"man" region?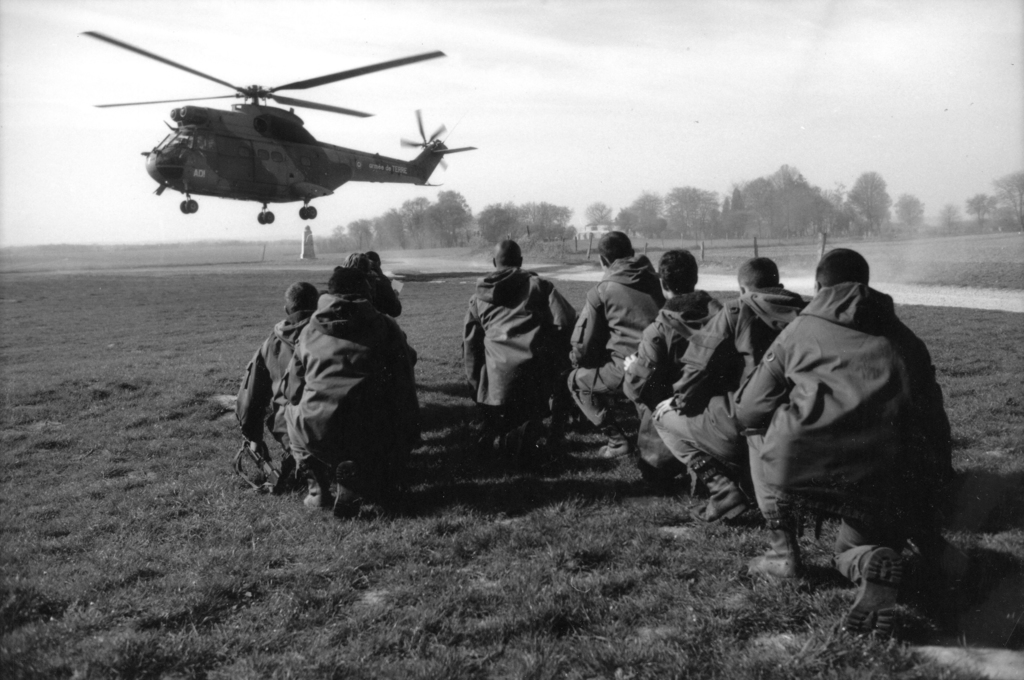
Rect(652, 257, 808, 523)
